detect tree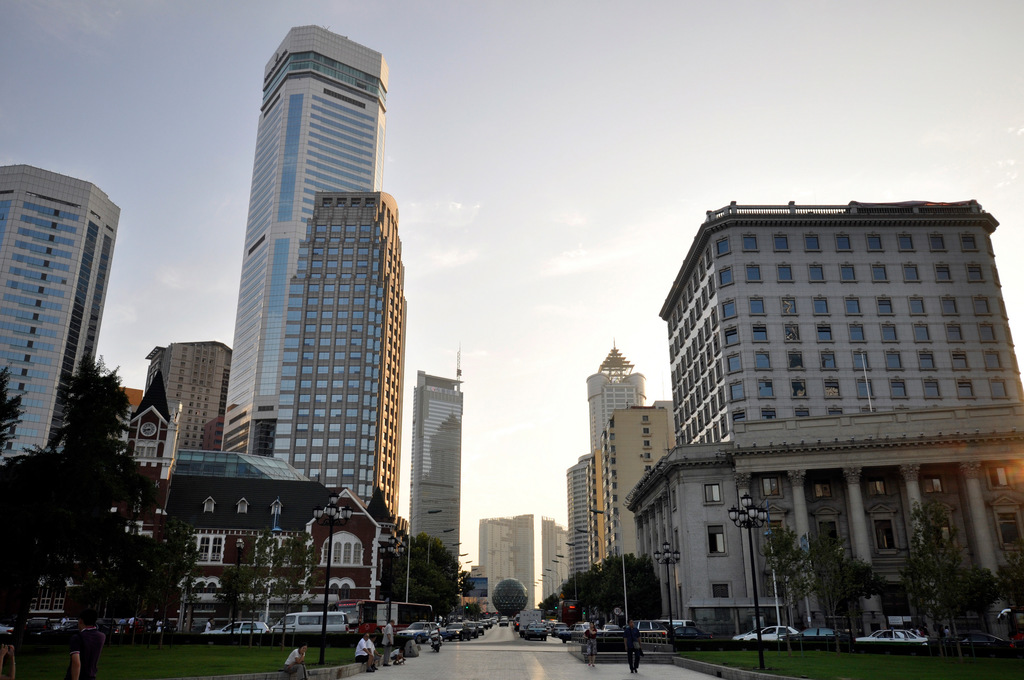
bbox(906, 498, 1021, 668)
